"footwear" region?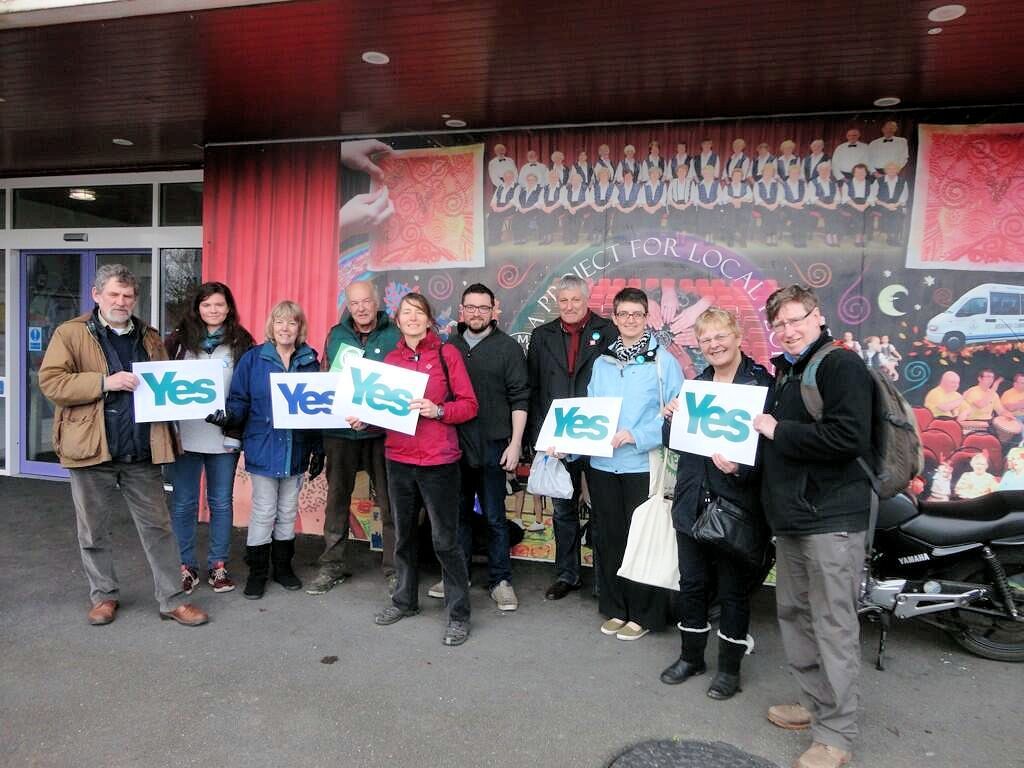
bbox=[443, 618, 473, 645]
